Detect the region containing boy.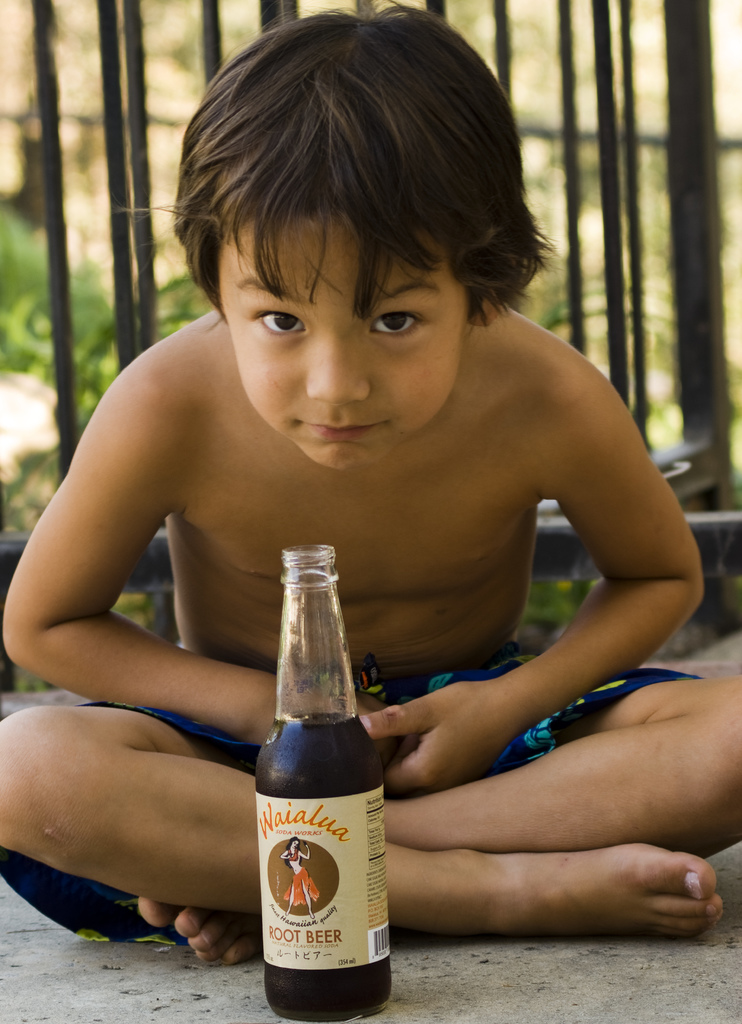
<bbox>50, 120, 666, 999</bbox>.
